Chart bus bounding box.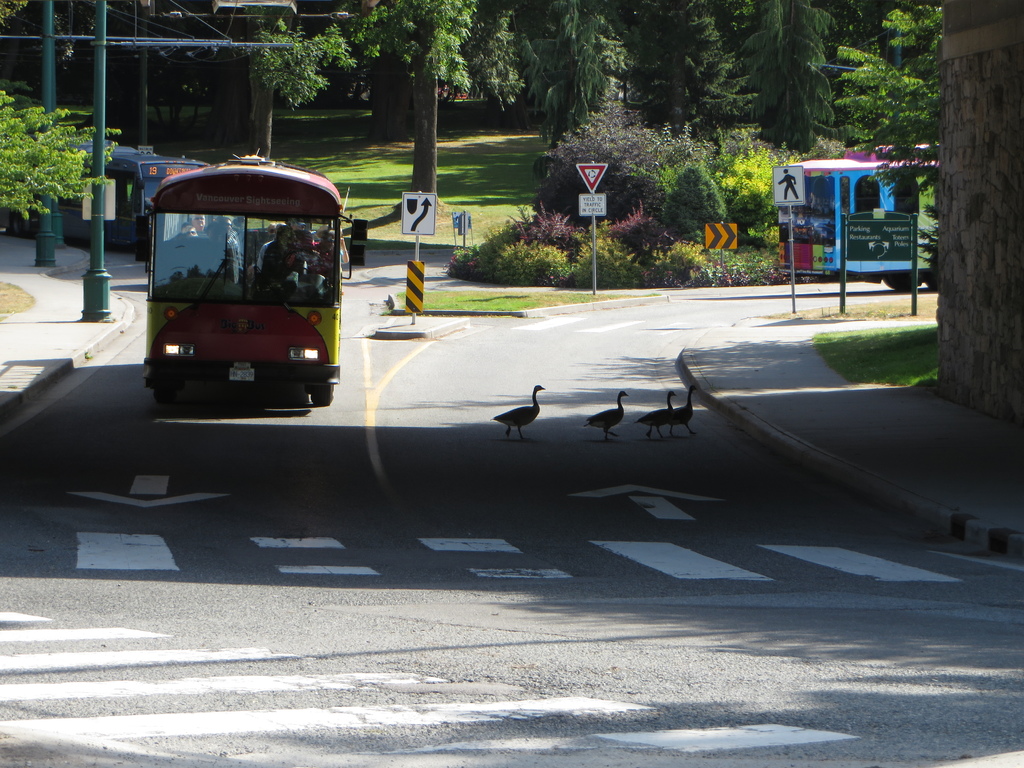
Charted: x1=0 y1=136 x2=212 y2=255.
